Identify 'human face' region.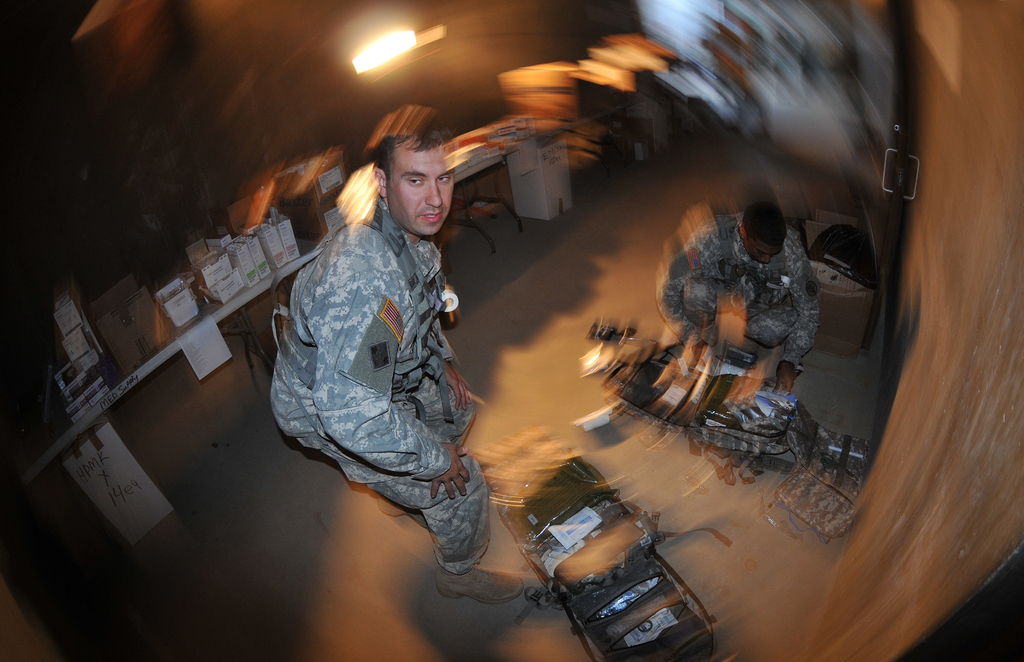
Region: region(740, 241, 781, 264).
